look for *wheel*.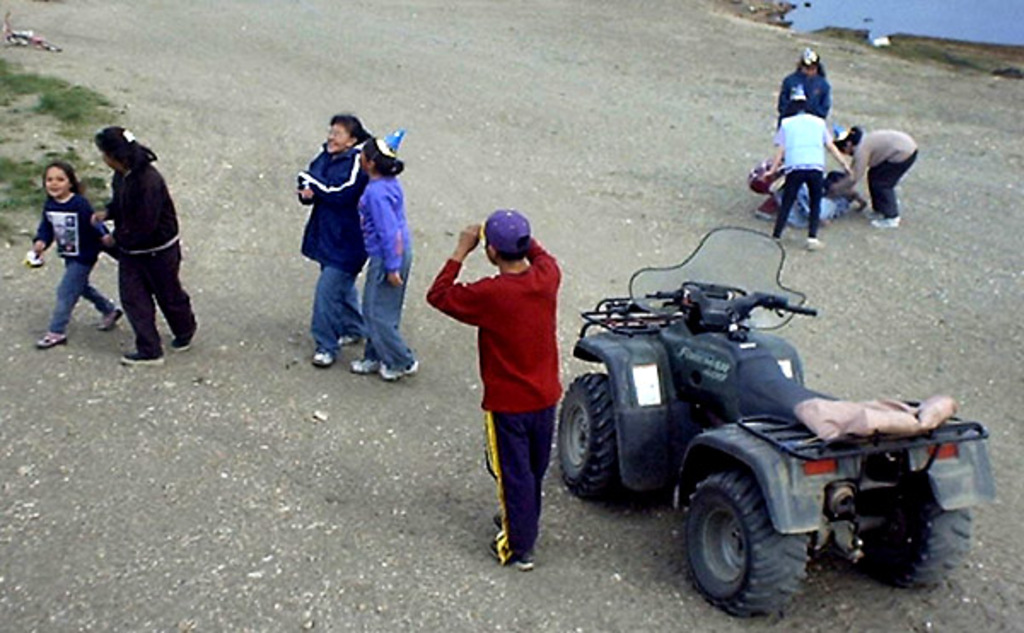
Found: bbox(864, 461, 973, 587).
